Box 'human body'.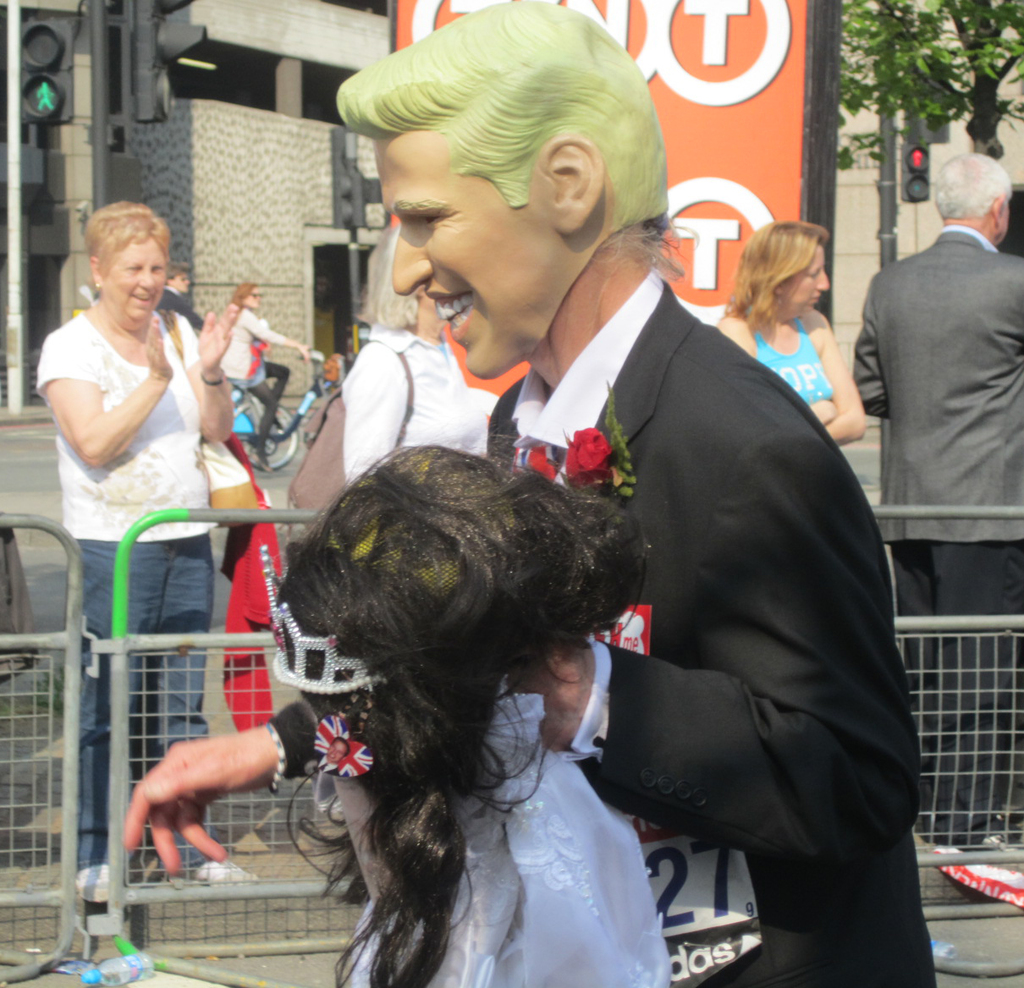
{"x1": 849, "y1": 229, "x2": 1023, "y2": 834}.
